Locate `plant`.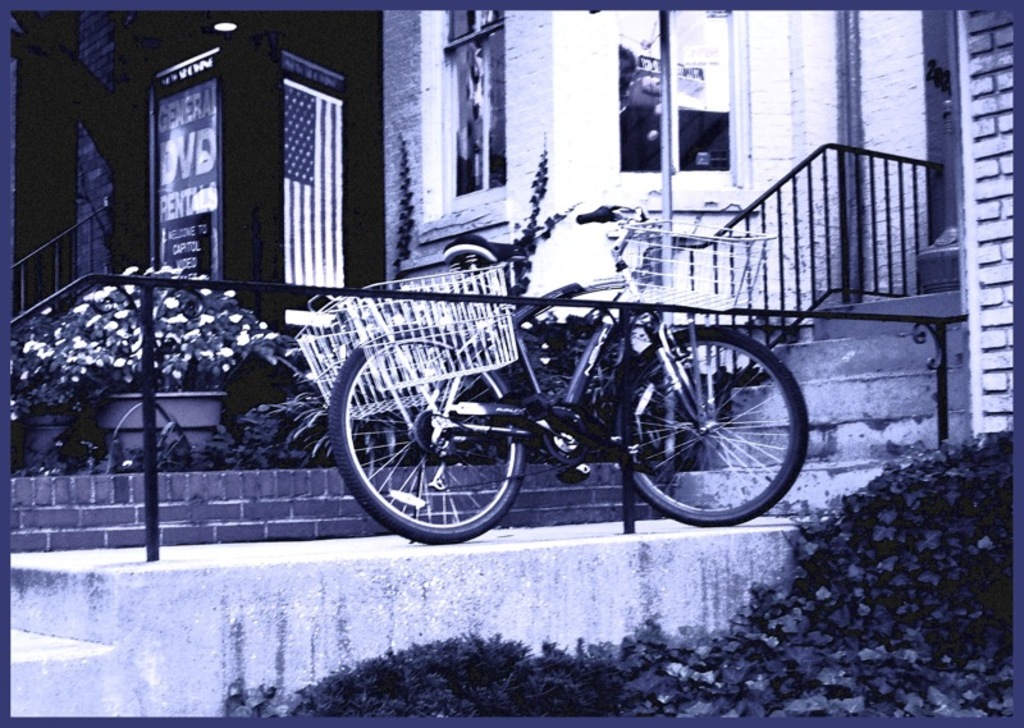
Bounding box: box=[156, 412, 315, 473].
